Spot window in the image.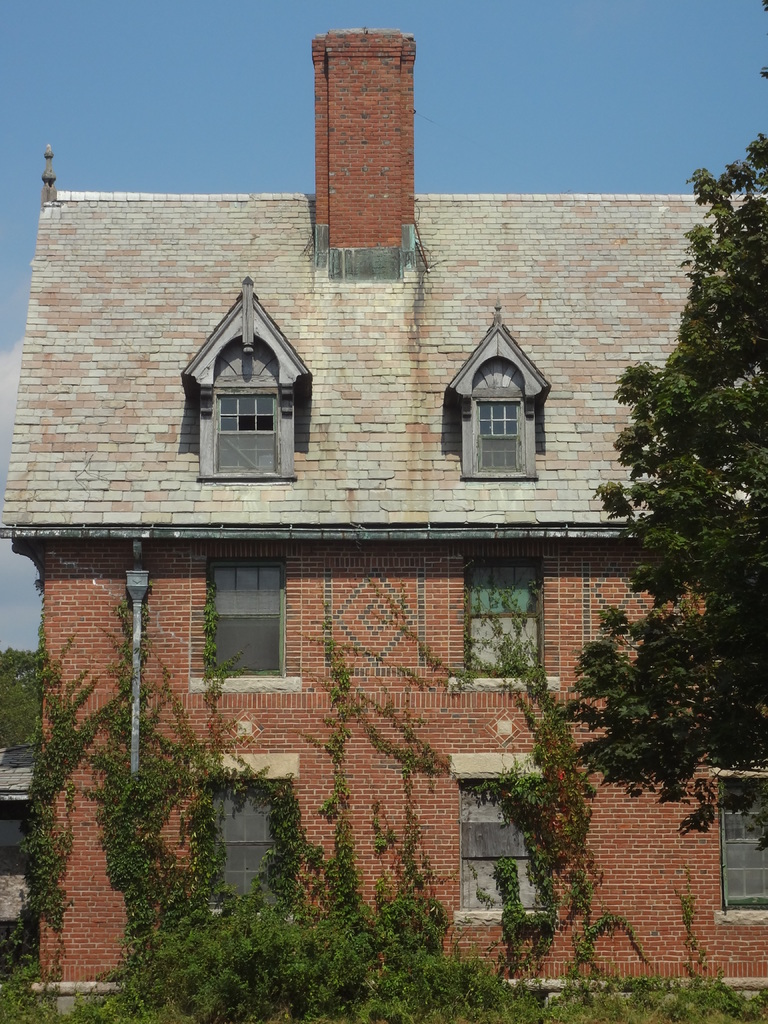
window found at detection(180, 273, 317, 484).
